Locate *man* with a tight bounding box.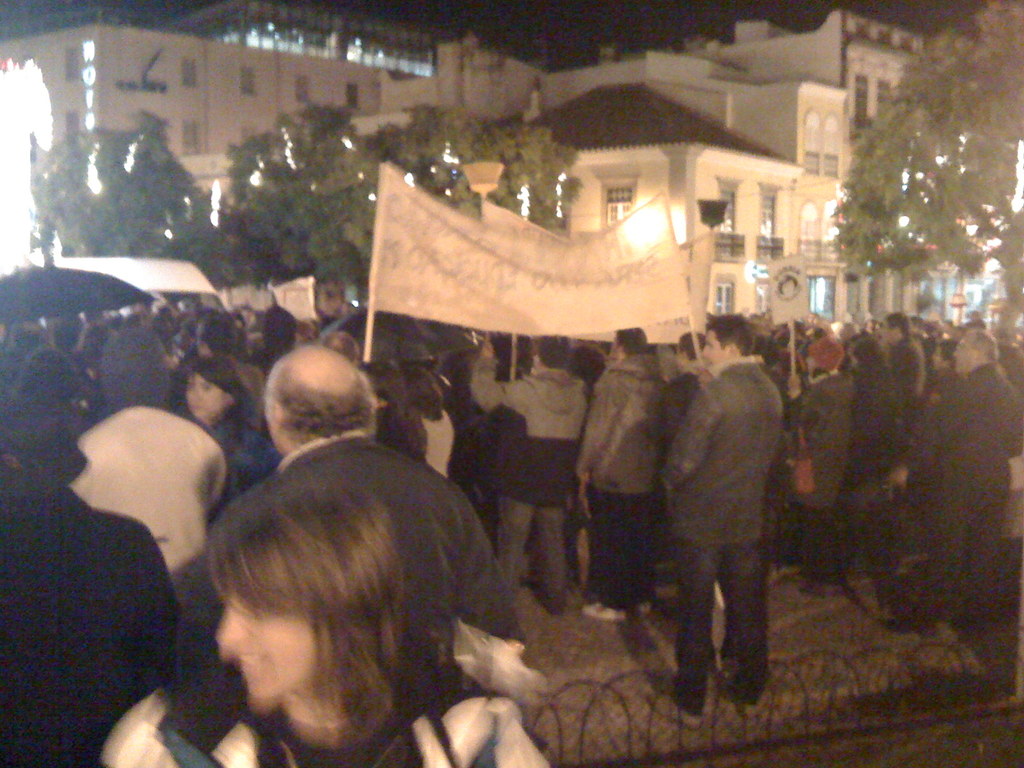
[851,328,890,484].
